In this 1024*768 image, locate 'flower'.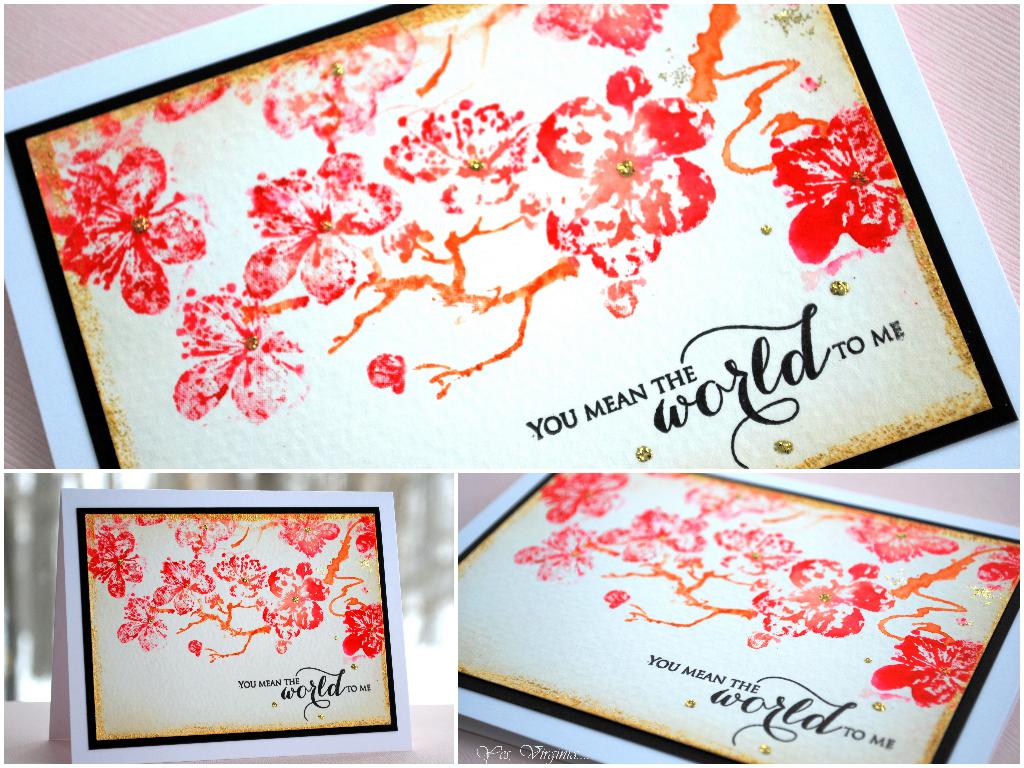
Bounding box: left=216, top=553, right=262, bottom=599.
